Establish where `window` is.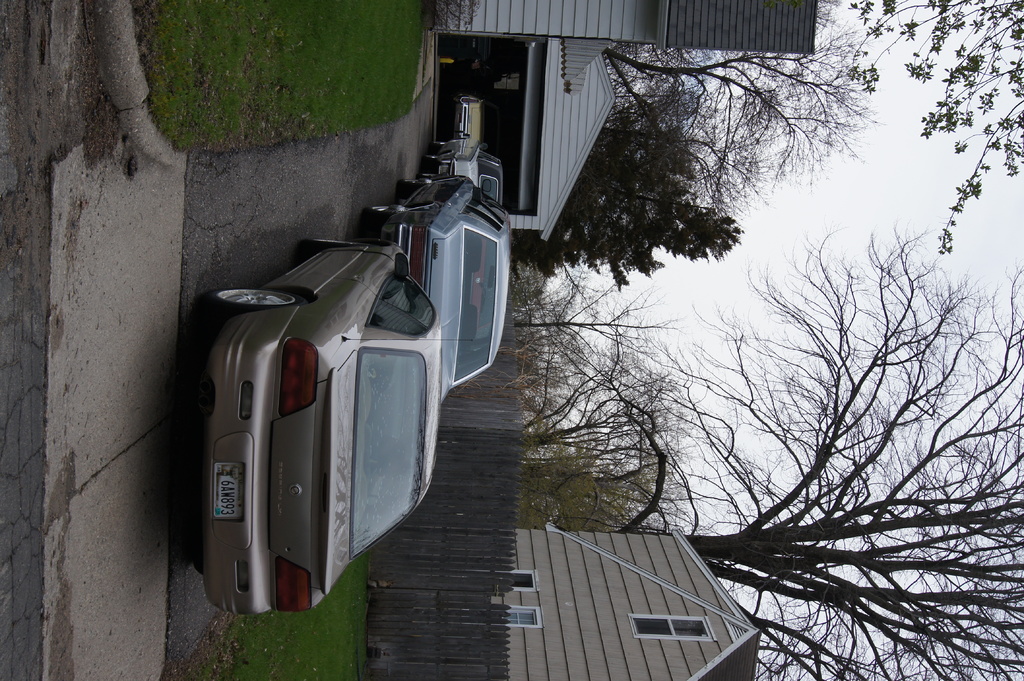
Established at detection(504, 570, 541, 588).
